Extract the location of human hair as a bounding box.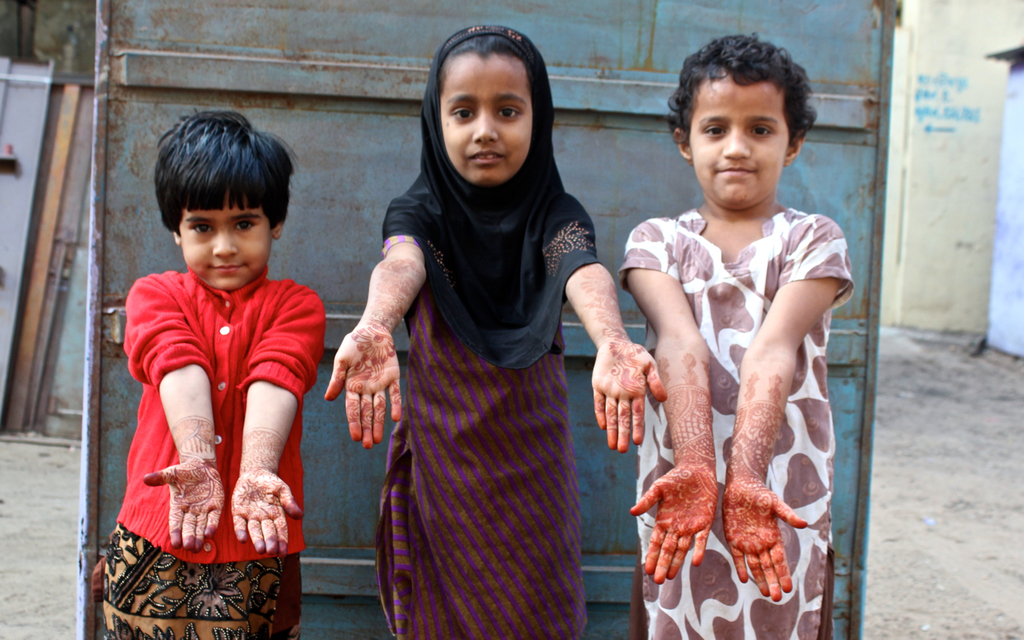
{"x1": 673, "y1": 32, "x2": 812, "y2": 172}.
